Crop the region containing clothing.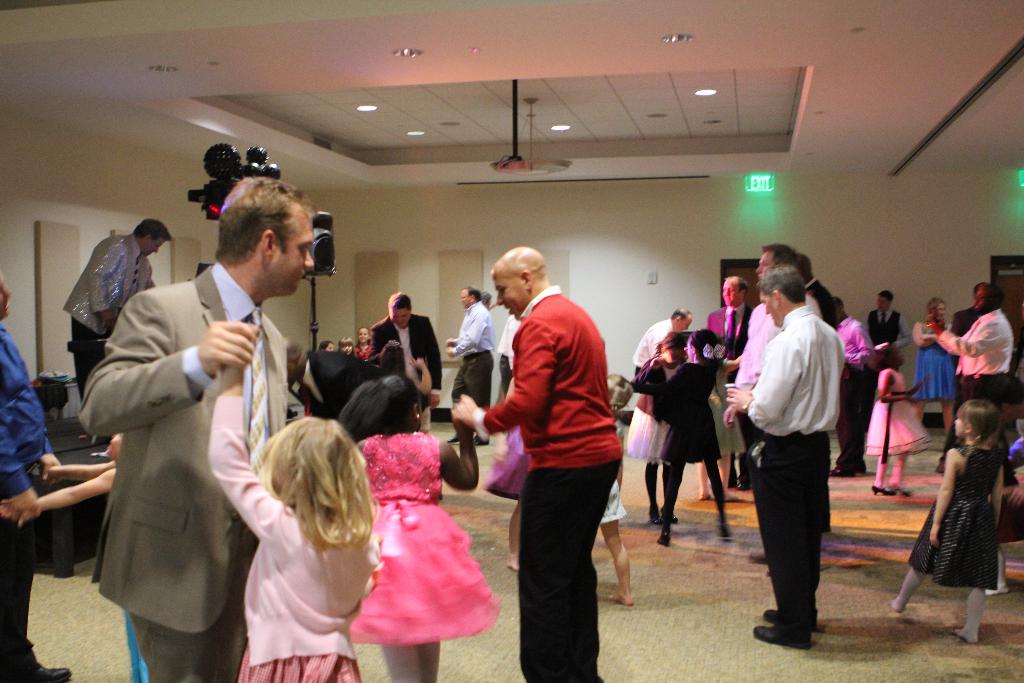
Crop region: locate(704, 306, 746, 373).
